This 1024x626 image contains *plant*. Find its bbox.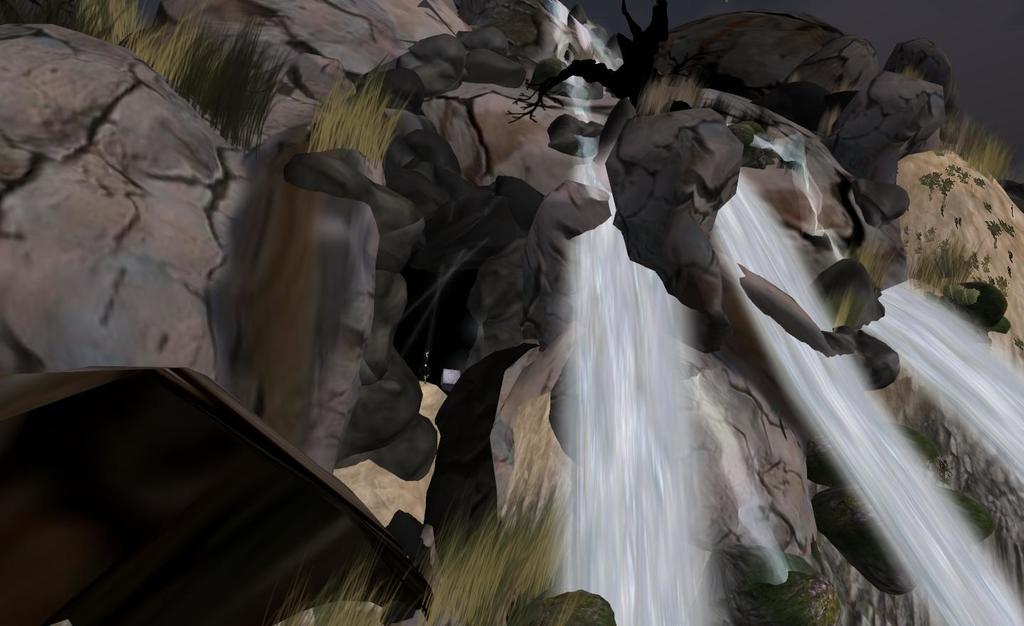
x1=945 y1=107 x2=1010 y2=180.
